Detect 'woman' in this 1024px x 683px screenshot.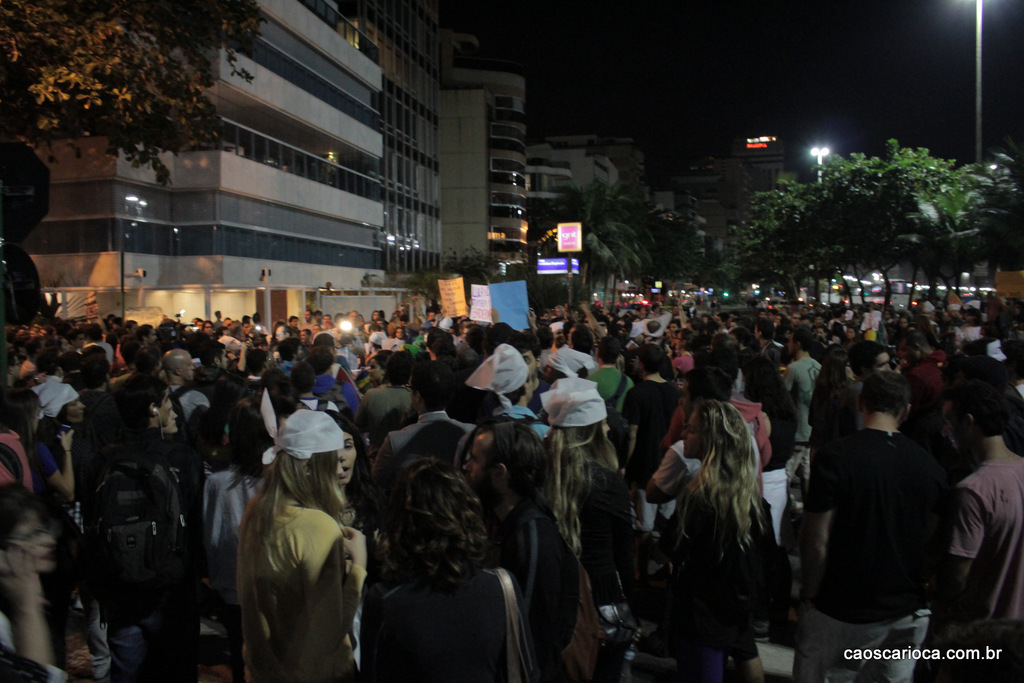
Detection: bbox=[250, 352, 278, 387].
